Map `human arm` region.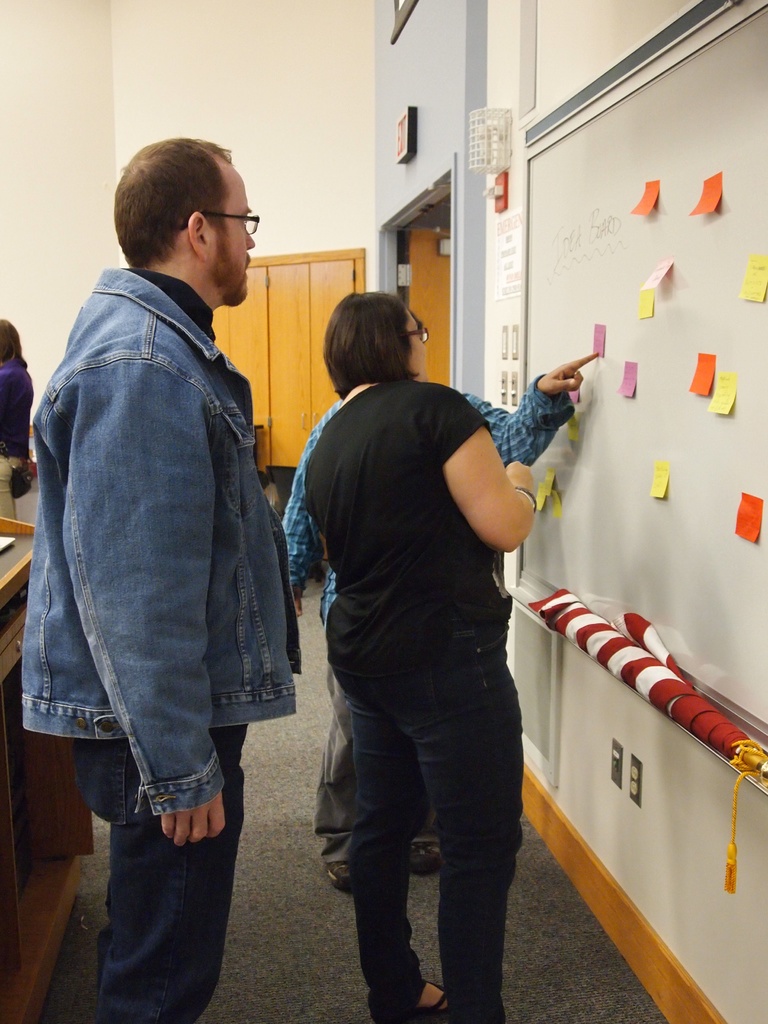
Mapped to [left=54, top=353, right=231, bottom=855].
